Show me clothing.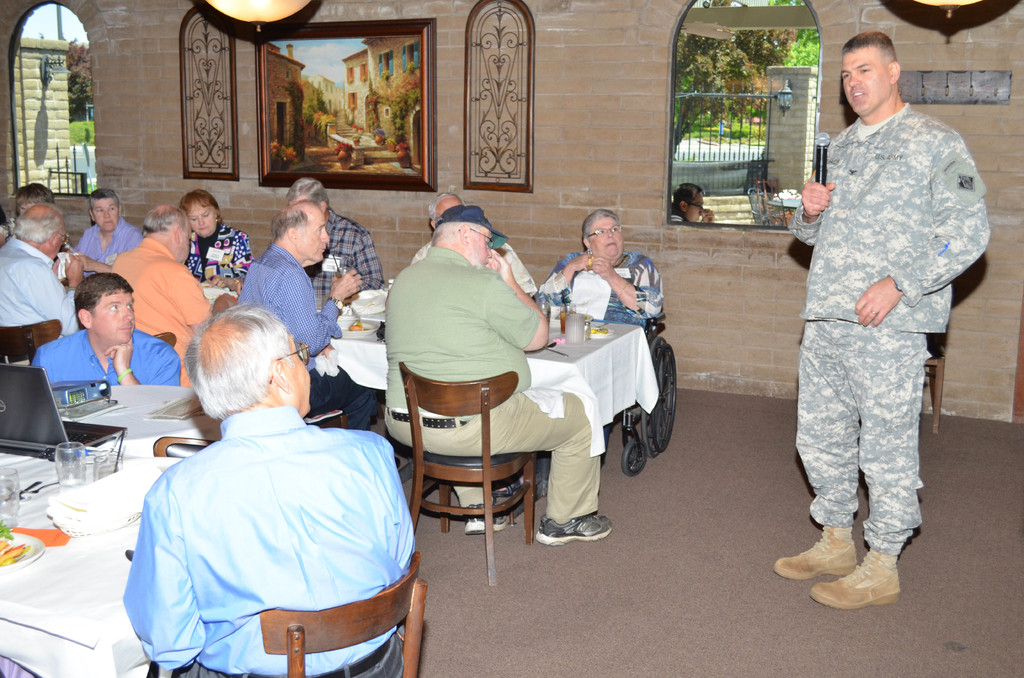
clothing is here: {"x1": 408, "y1": 239, "x2": 541, "y2": 300}.
